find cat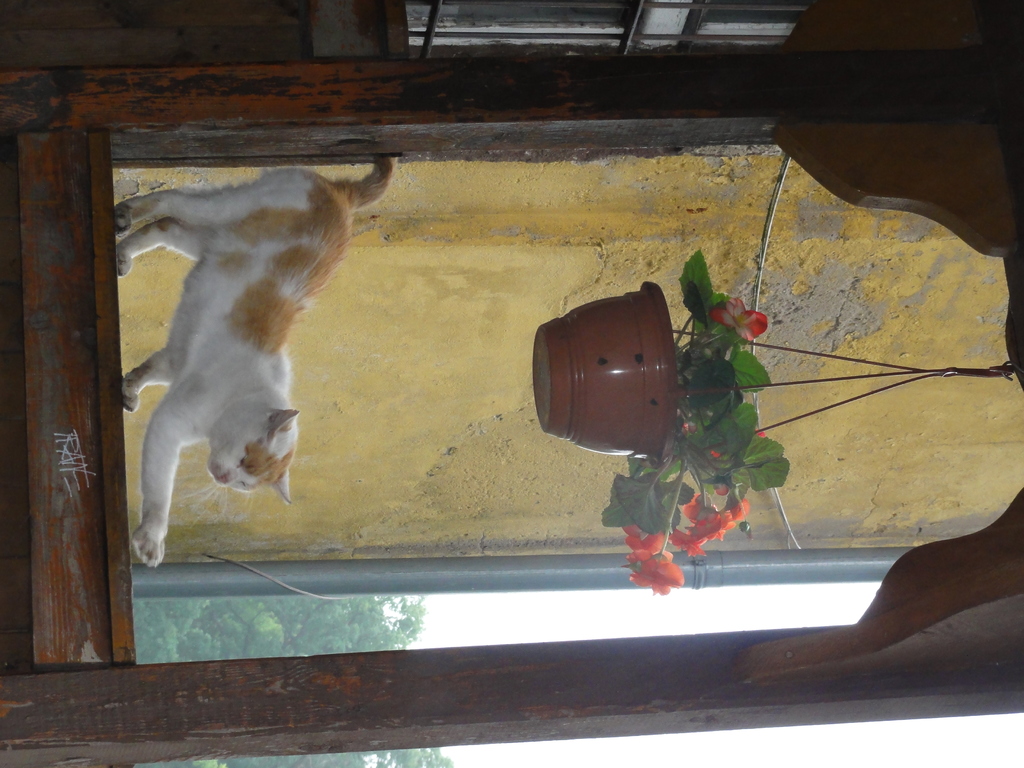
113/161/394/570
